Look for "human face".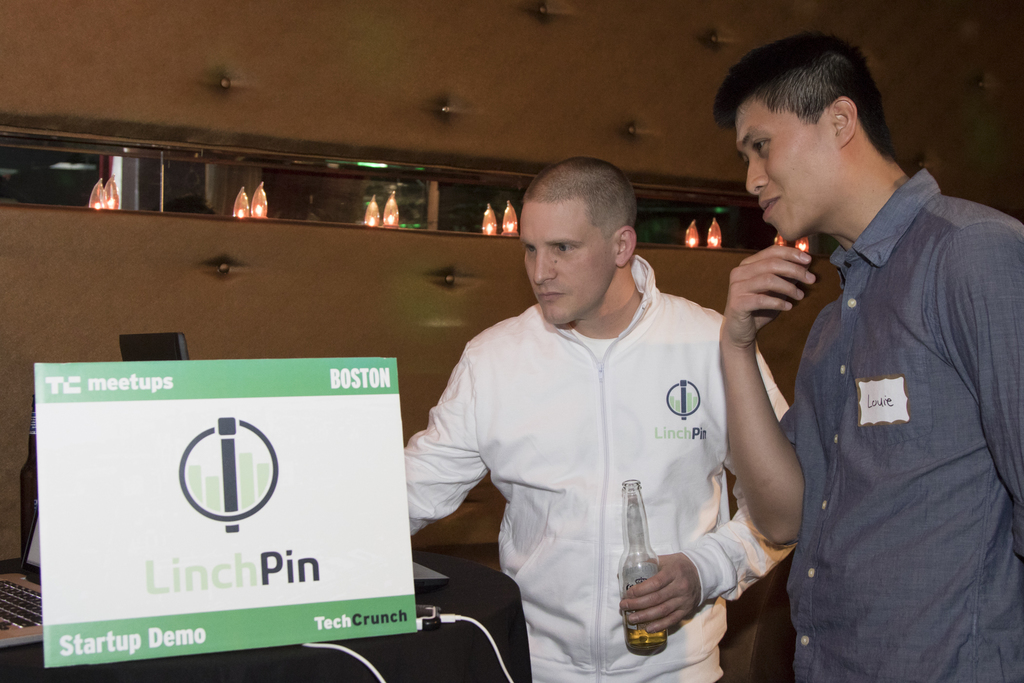
Found: {"x1": 516, "y1": 195, "x2": 608, "y2": 322}.
